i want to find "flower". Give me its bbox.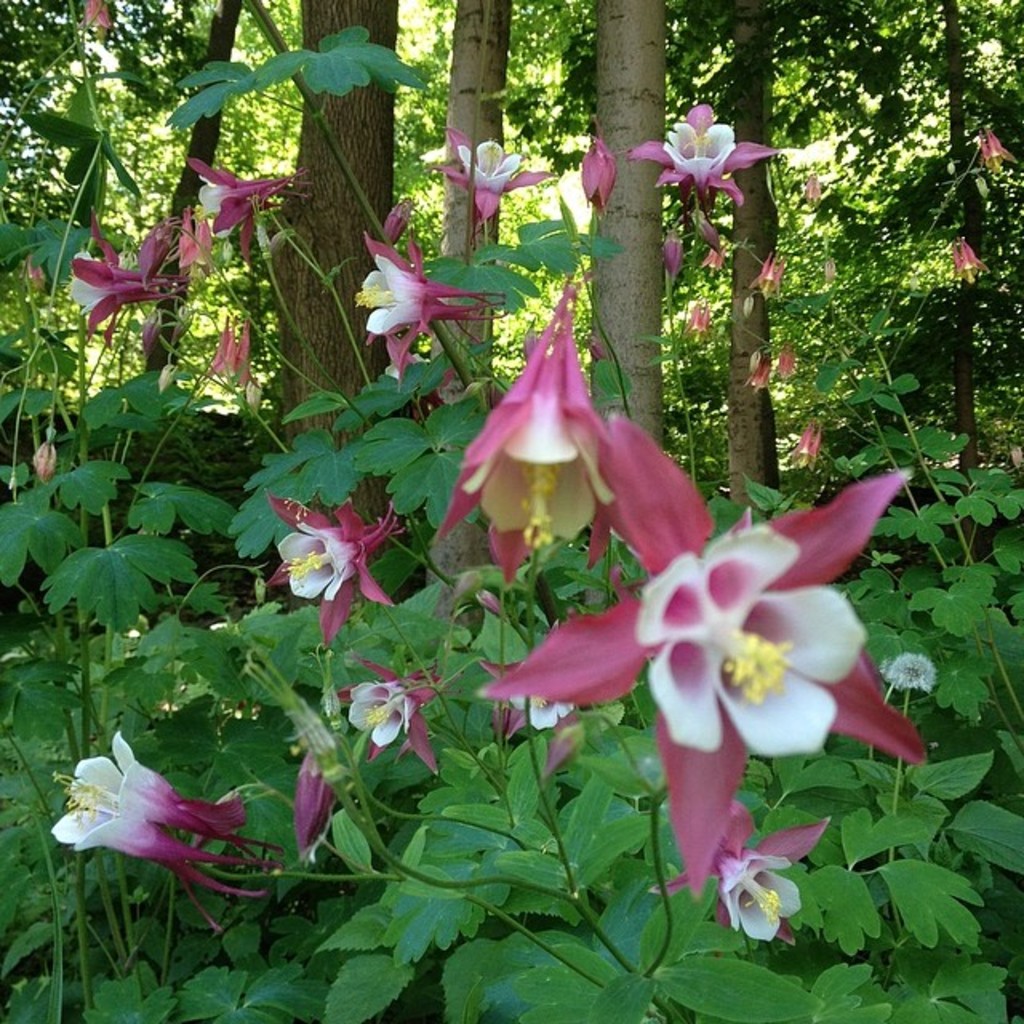
(83,230,186,338).
